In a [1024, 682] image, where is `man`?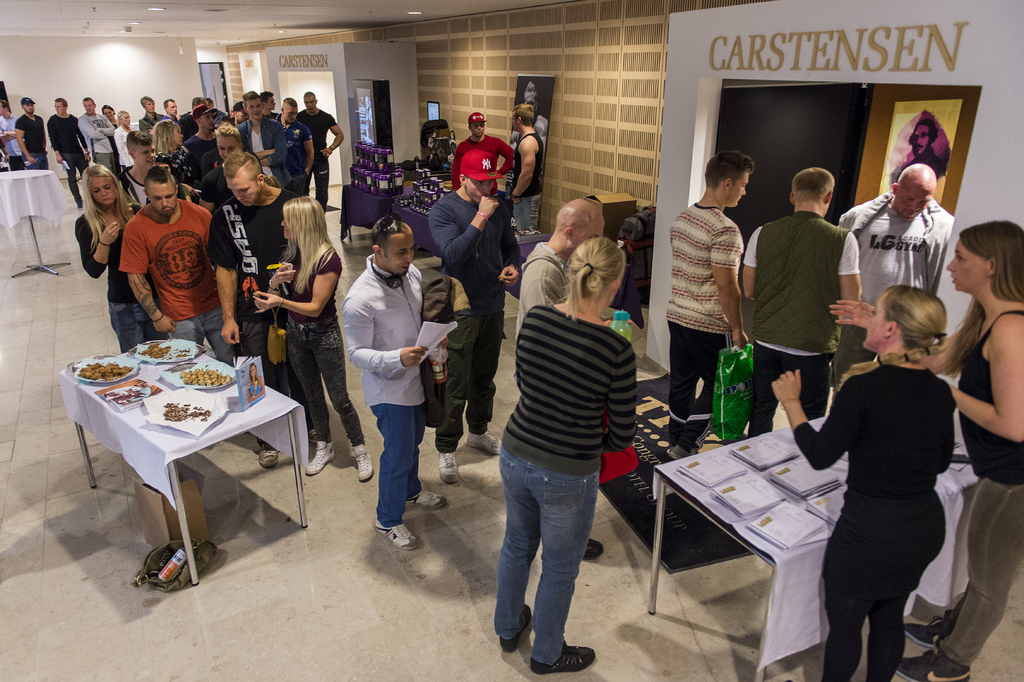
left=261, top=88, right=282, bottom=117.
